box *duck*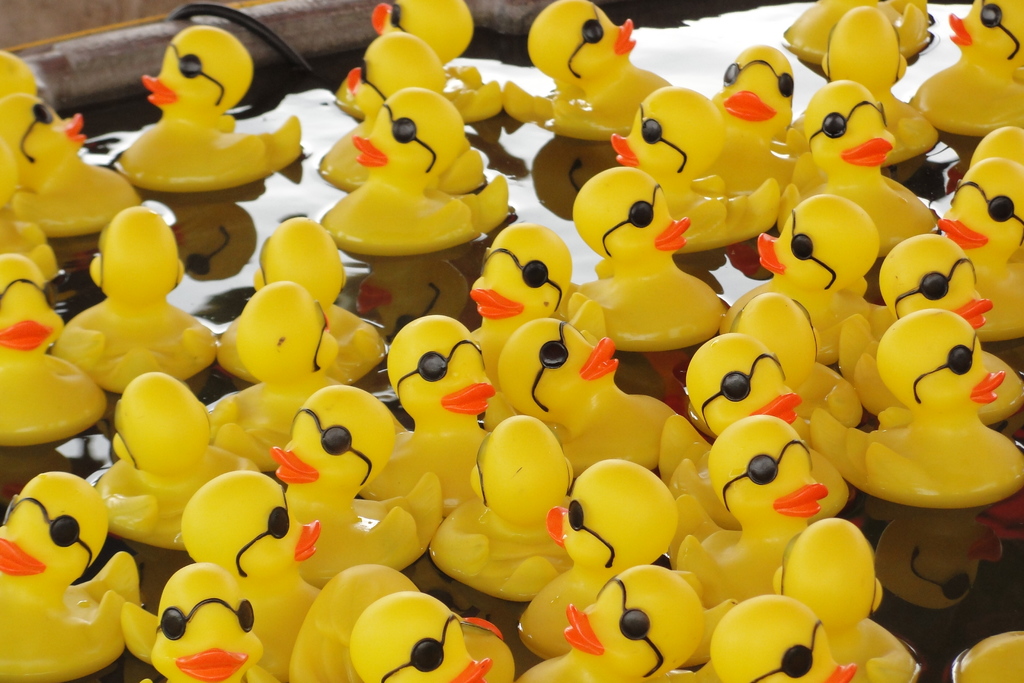
{"x1": 770, "y1": 517, "x2": 918, "y2": 682}
